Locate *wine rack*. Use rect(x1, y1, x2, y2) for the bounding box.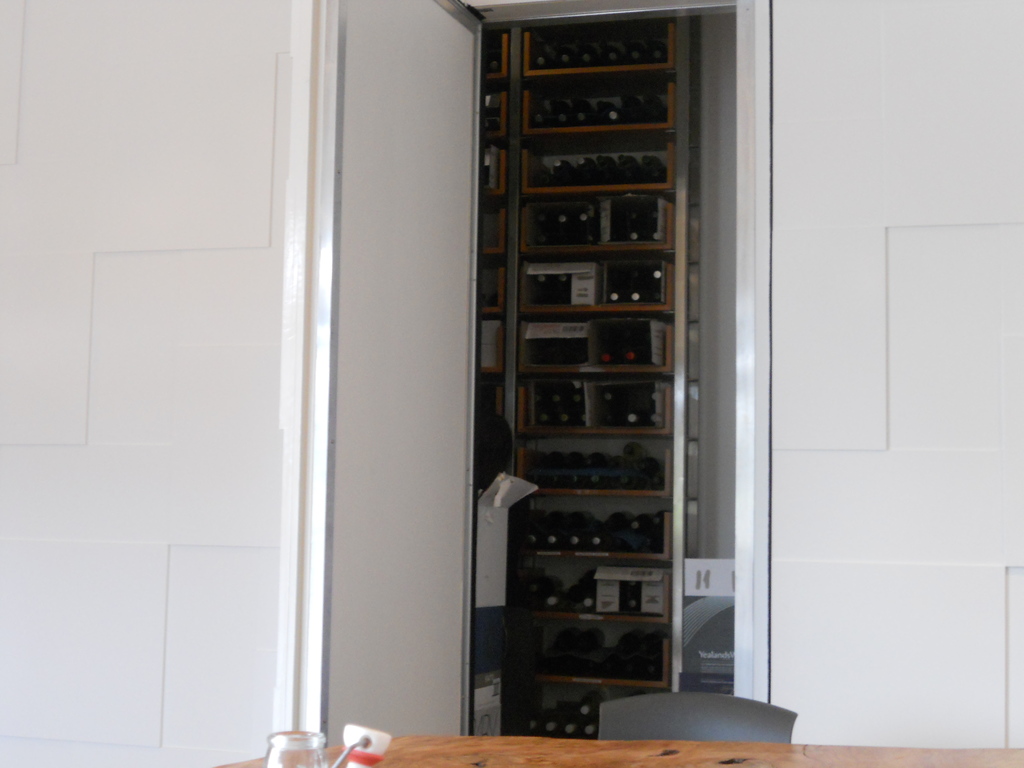
rect(497, 676, 679, 737).
